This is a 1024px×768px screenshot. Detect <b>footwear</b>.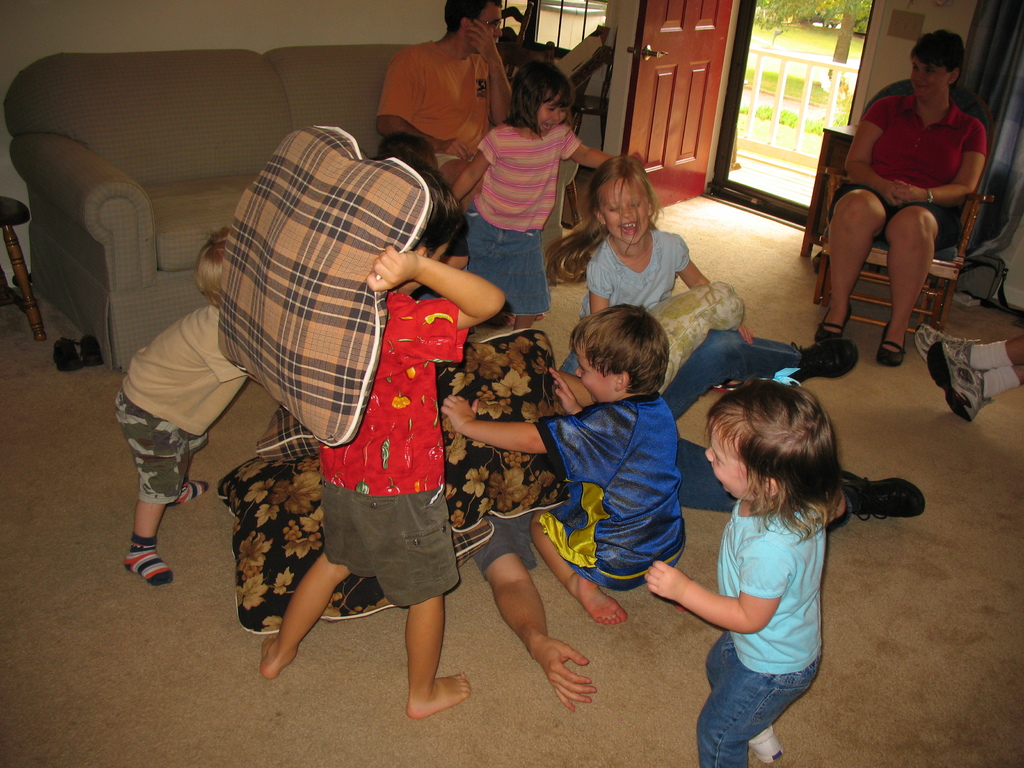
bbox(54, 337, 82, 372).
